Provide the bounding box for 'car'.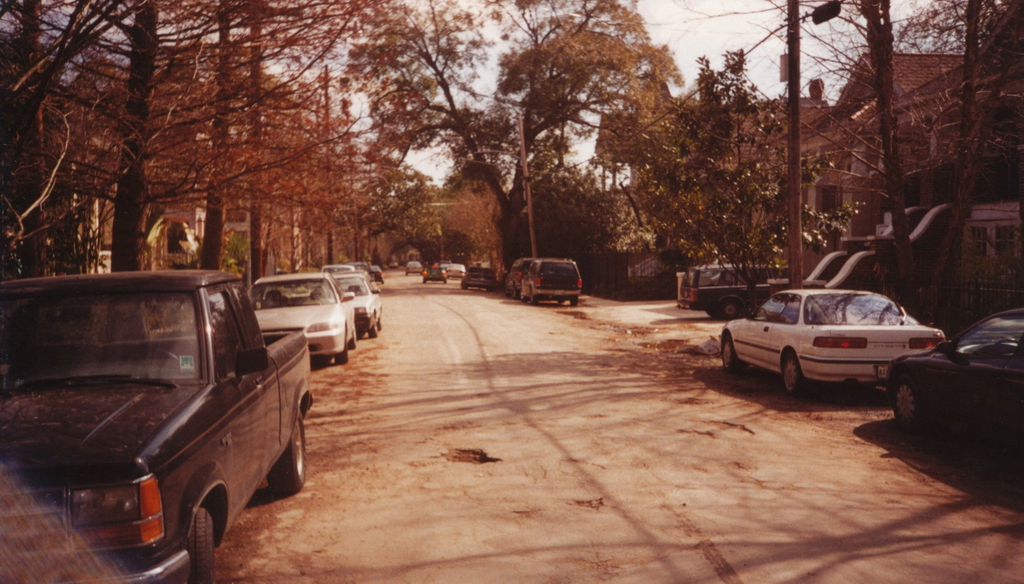
<region>404, 260, 424, 277</region>.
